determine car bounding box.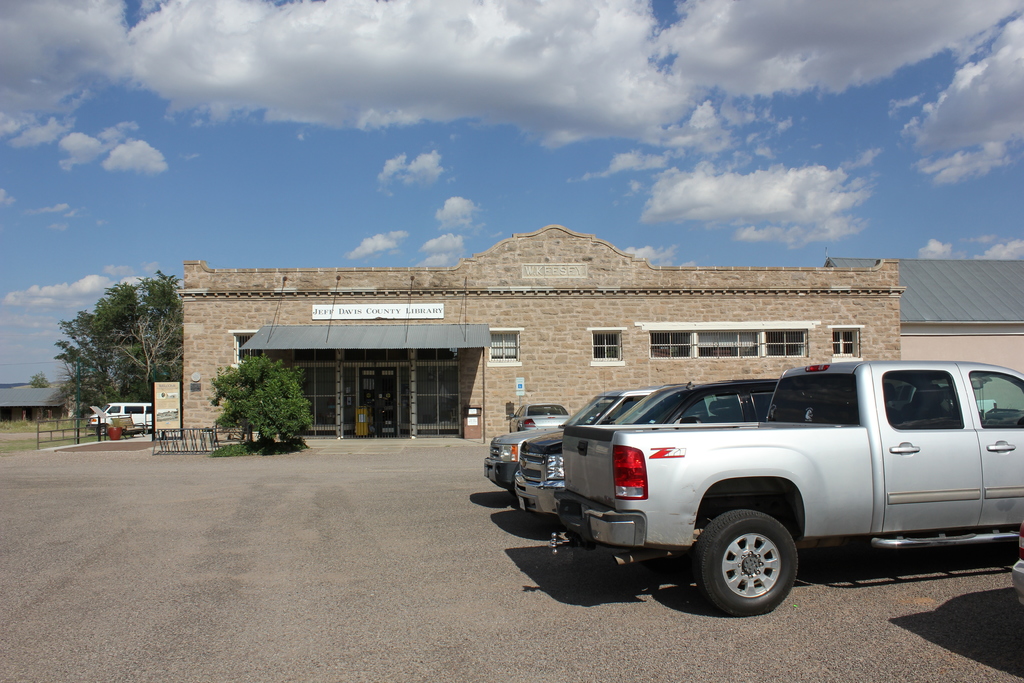
Determined: box=[504, 403, 570, 429].
